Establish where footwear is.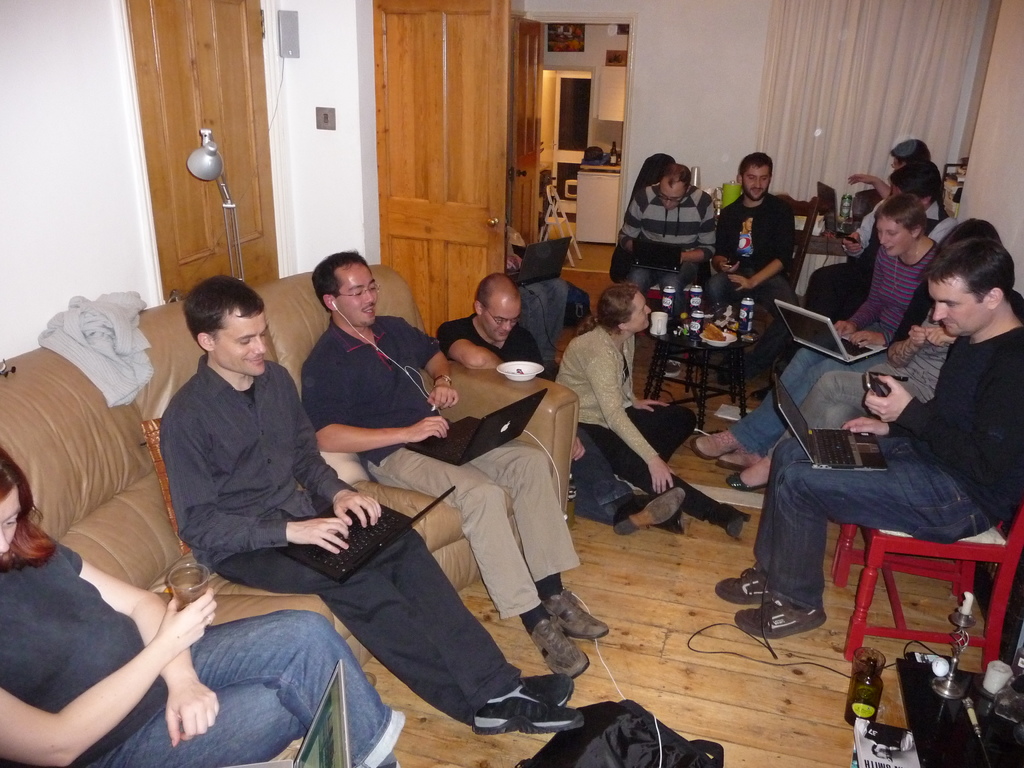
Established at [561,596,611,647].
